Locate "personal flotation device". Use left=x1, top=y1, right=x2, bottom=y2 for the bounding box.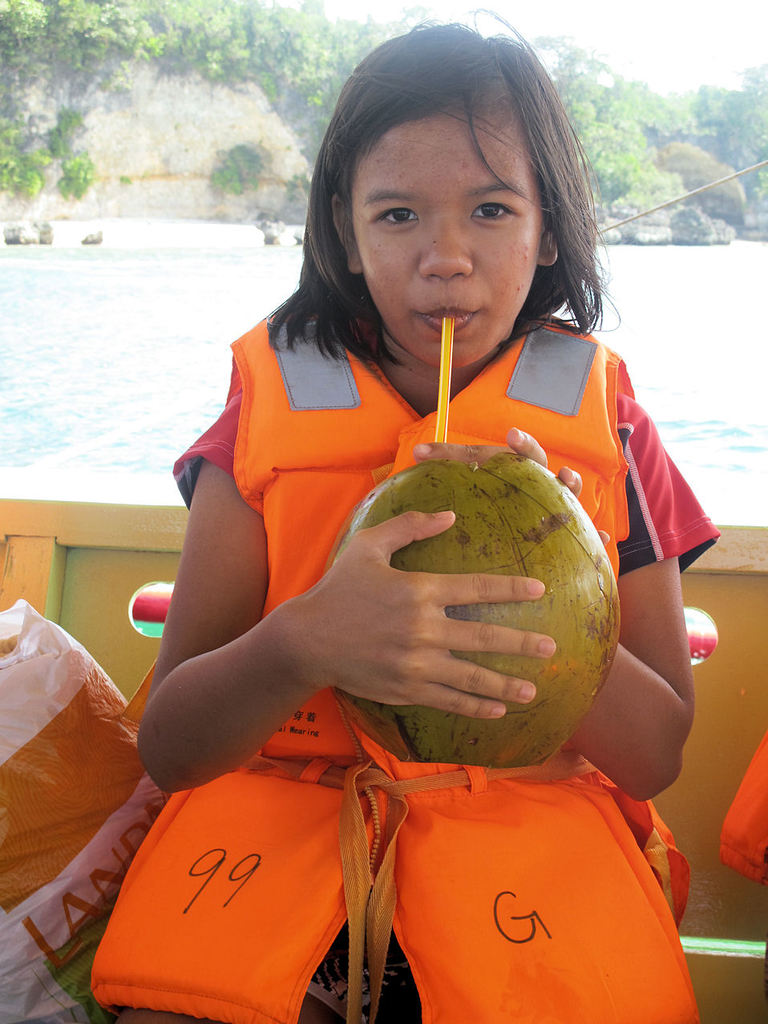
left=88, top=296, right=702, bottom=1023.
